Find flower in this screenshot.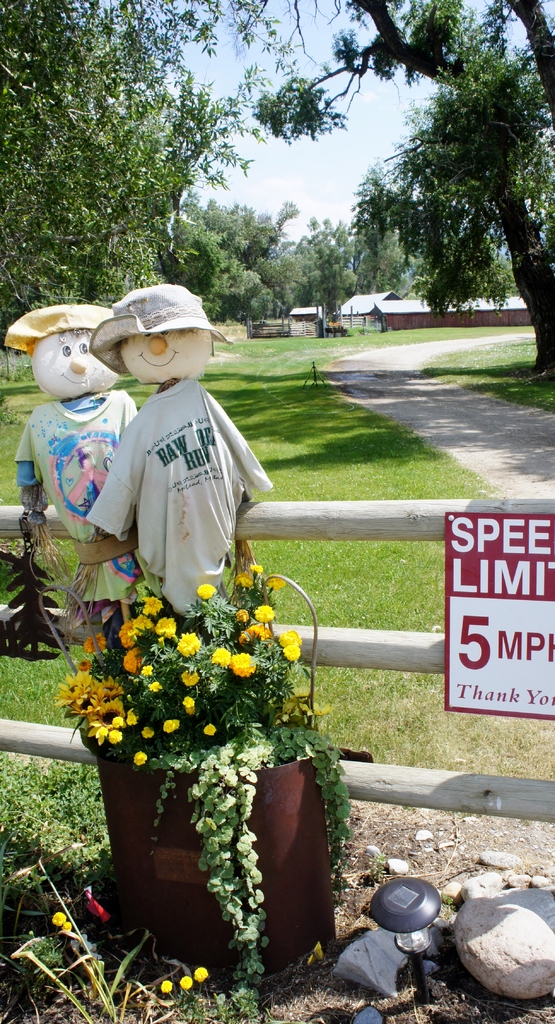
The bounding box for flower is locate(235, 622, 274, 645).
